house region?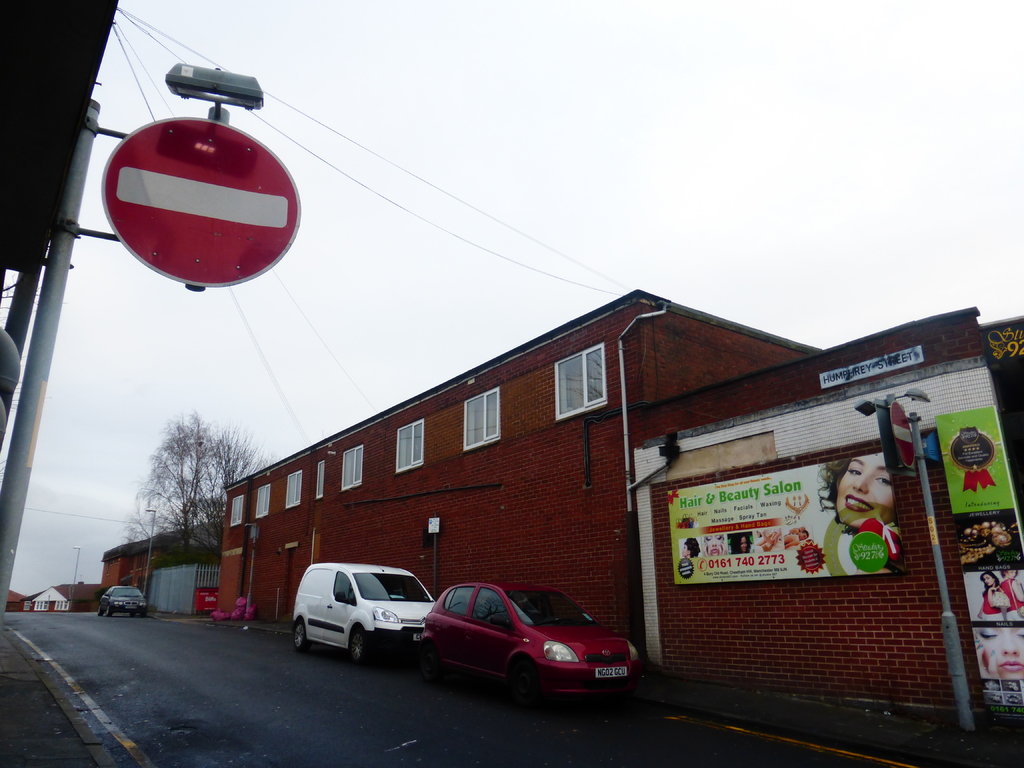
34 575 96 616
